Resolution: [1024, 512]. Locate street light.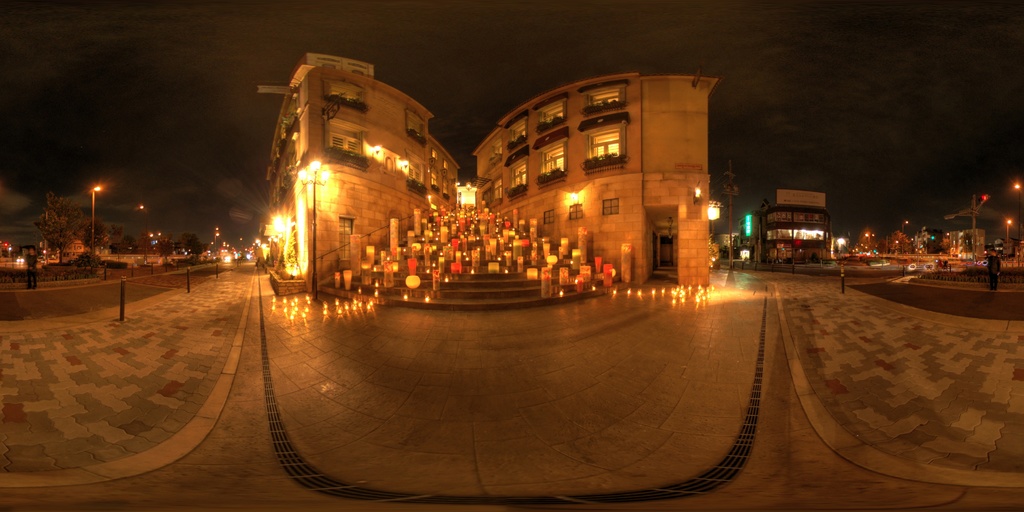
x1=719 y1=161 x2=740 y2=275.
